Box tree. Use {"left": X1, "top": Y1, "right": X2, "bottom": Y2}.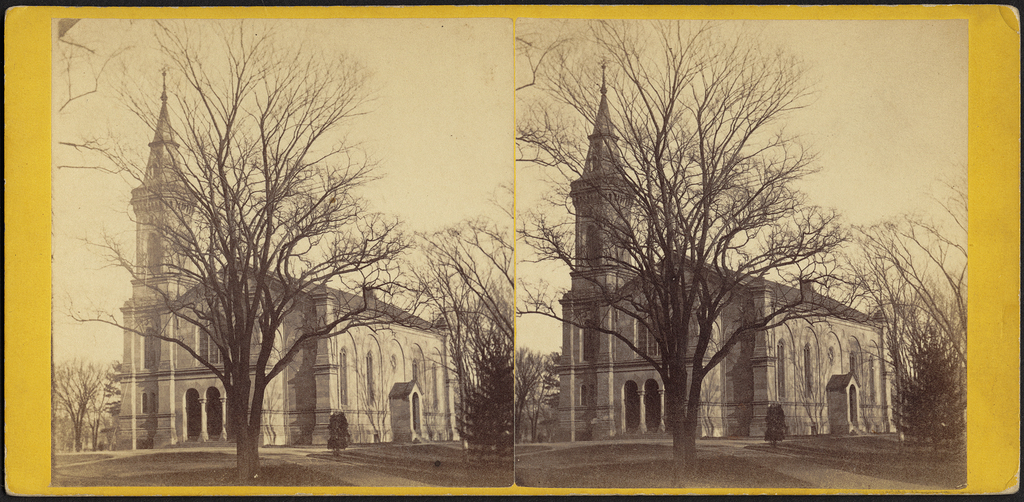
{"left": 415, "top": 174, "right": 516, "bottom": 466}.
